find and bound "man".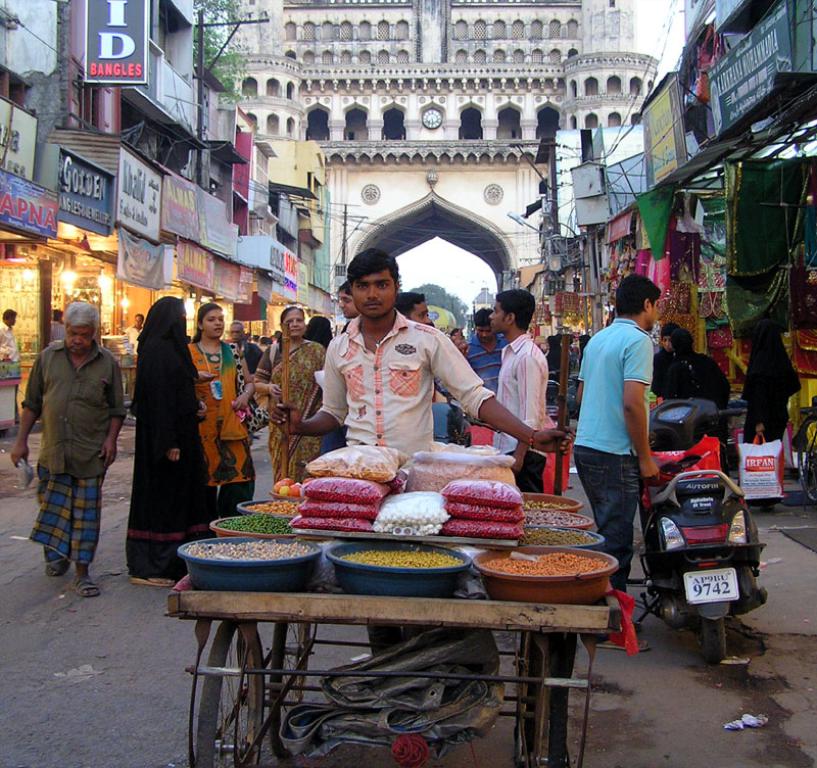
Bound: {"x1": 126, "y1": 313, "x2": 145, "y2": 347}.
